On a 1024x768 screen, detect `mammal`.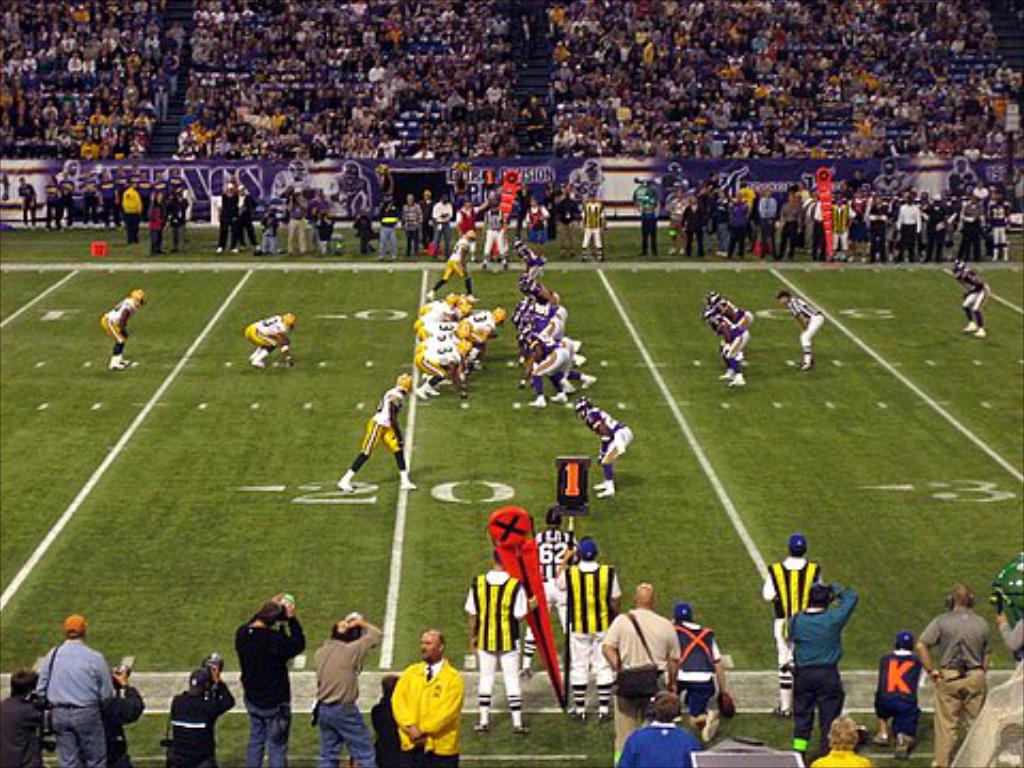
506:237:544:275.
